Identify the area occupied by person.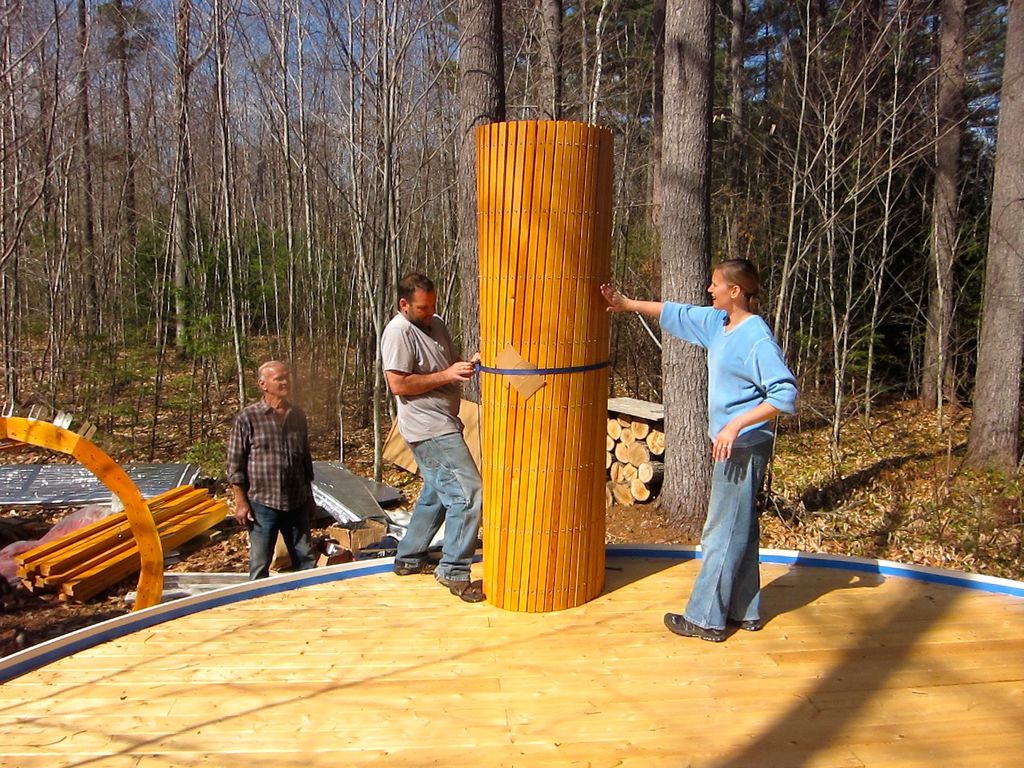
Area: x1=374 y1=266 x2=491 y2=605.
